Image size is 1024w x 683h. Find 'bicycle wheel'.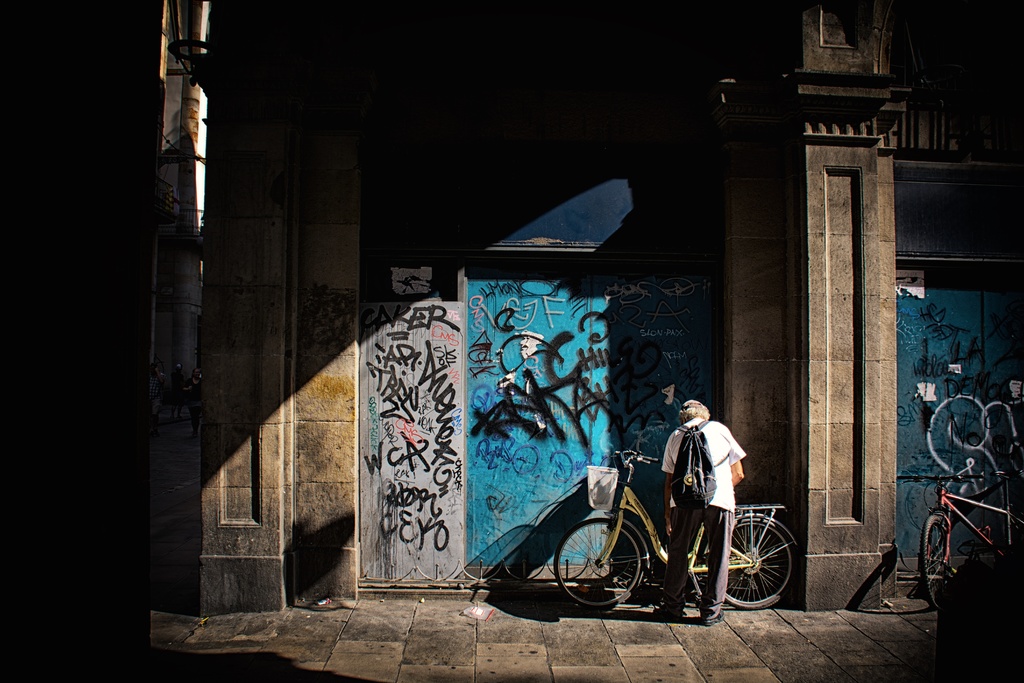
(left=552, top=520, right=646, bottom=627).
